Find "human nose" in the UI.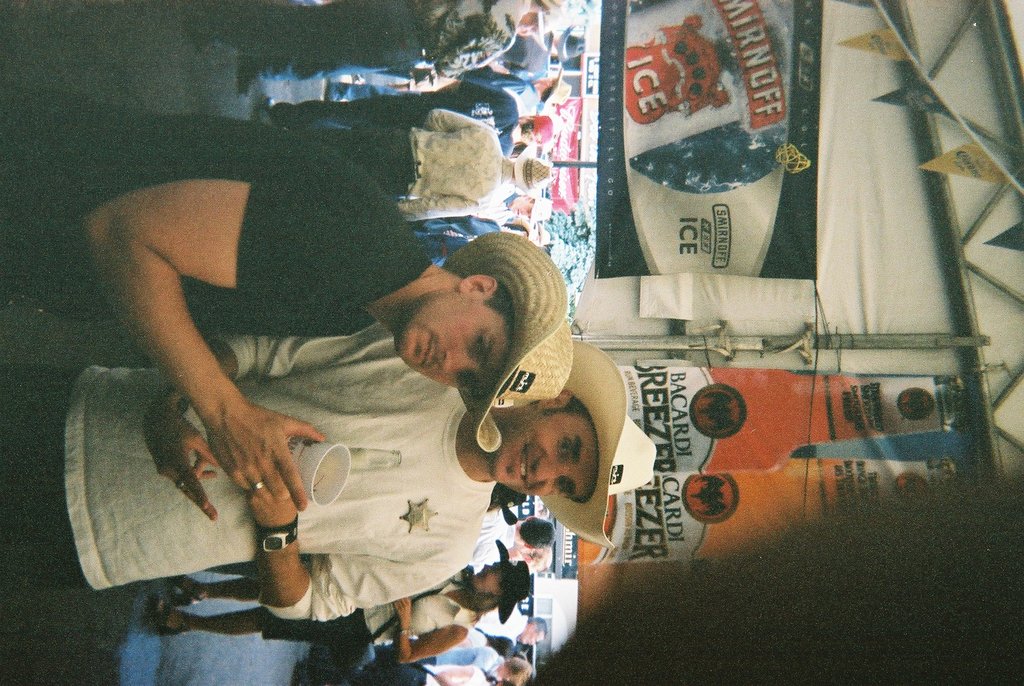
UI element at x1=532 y1=460 x2=561 y2=482.
